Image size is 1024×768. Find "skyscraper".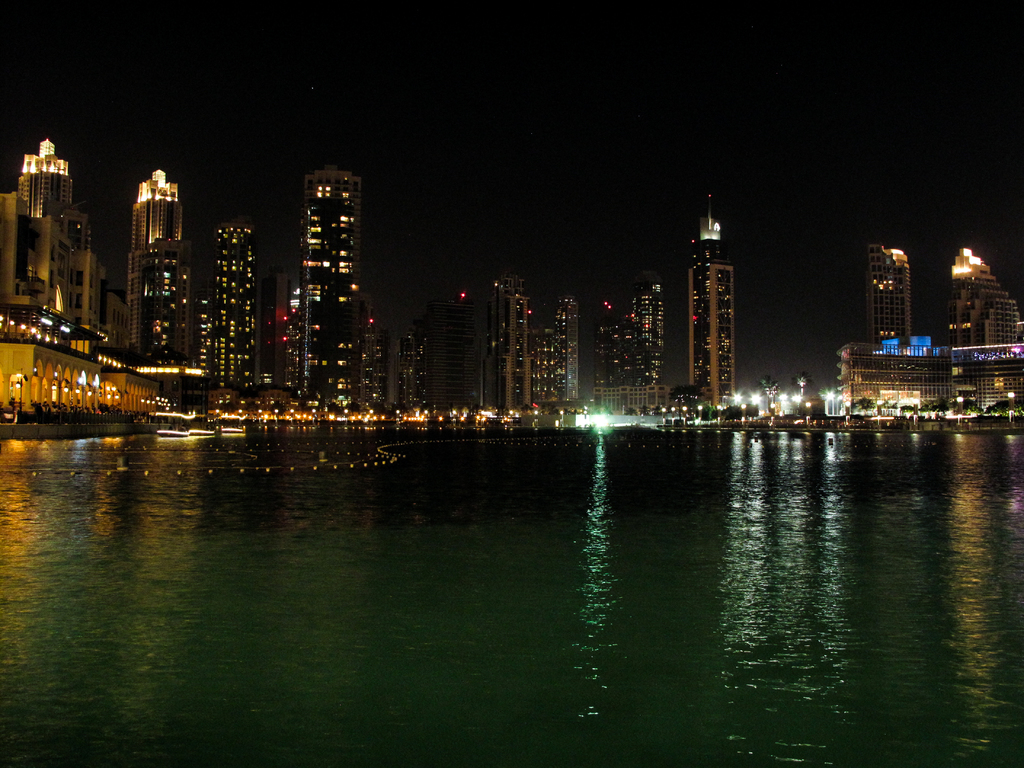
locate(0, 137, 125, 348).
